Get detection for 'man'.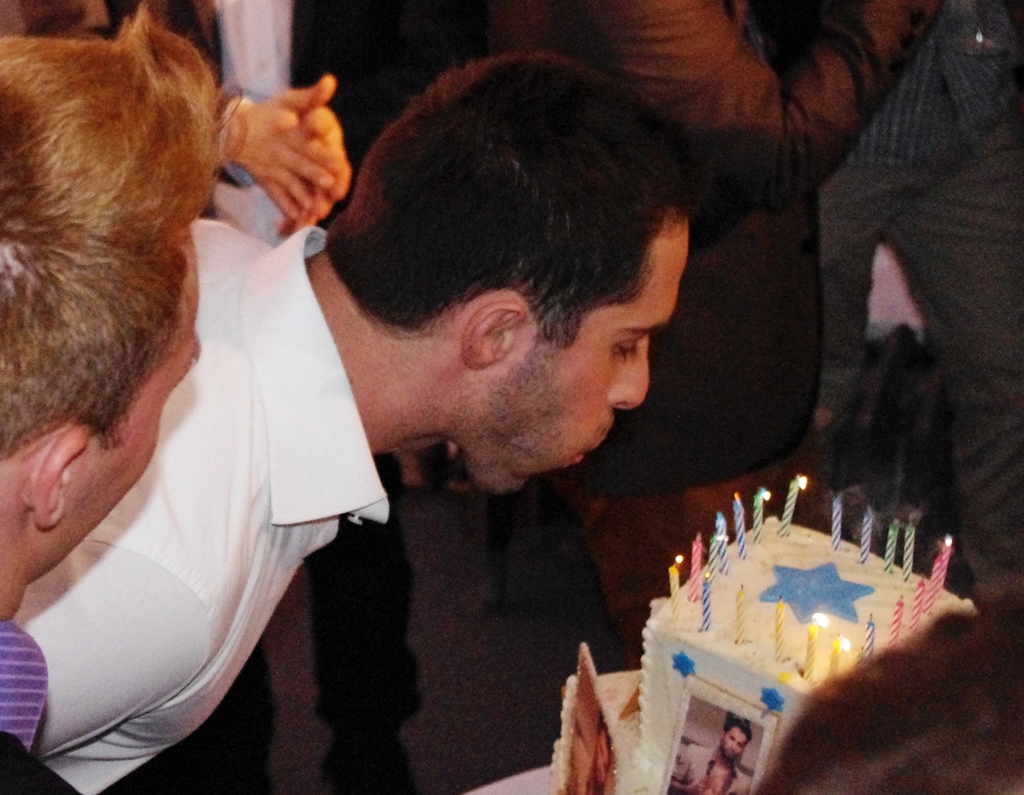
Detection: l=0, t=15, r=220, b=794.
